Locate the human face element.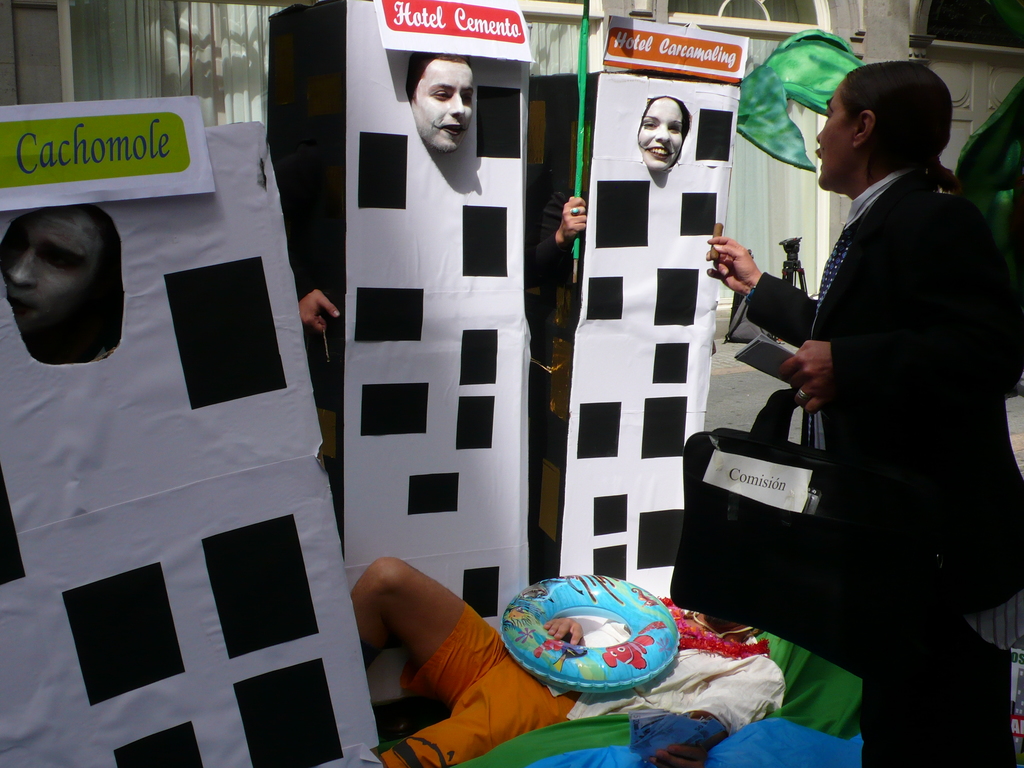
Element bbox: [407,57,473,156].
